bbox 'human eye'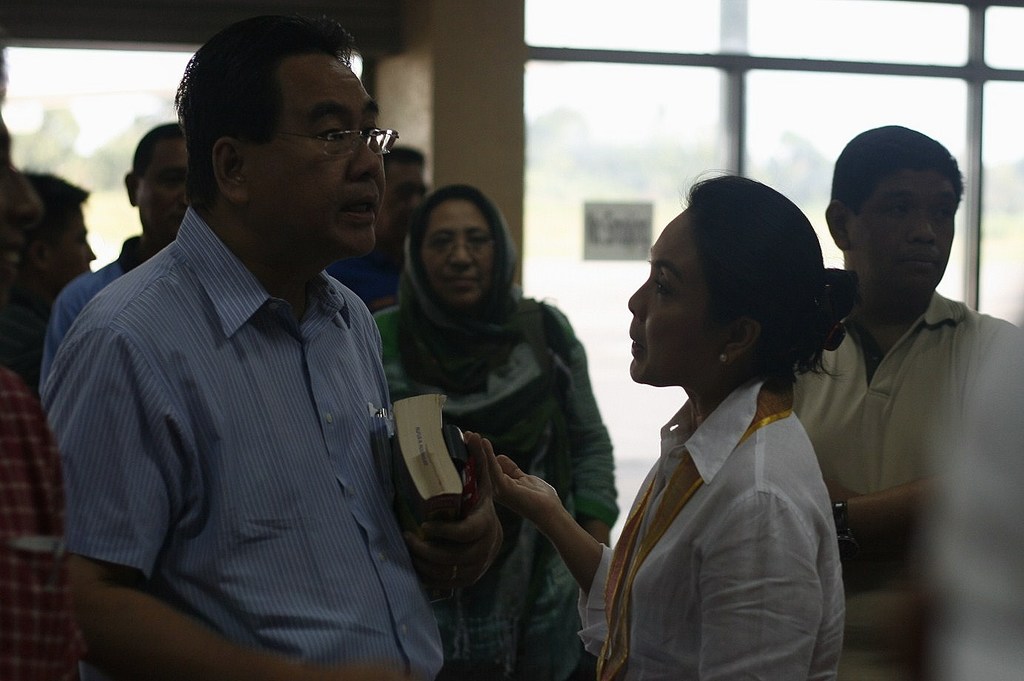
Rect(652, 281, 676, 300)
